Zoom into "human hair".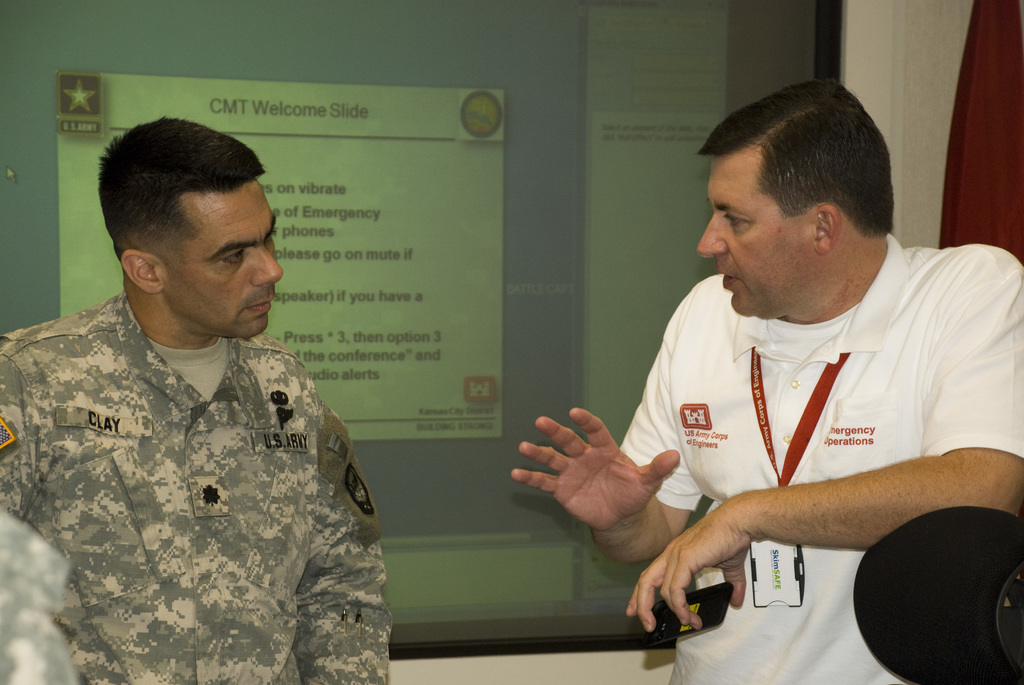
Zoom target: x1=94 y1=114 x2=268 y2=271.
